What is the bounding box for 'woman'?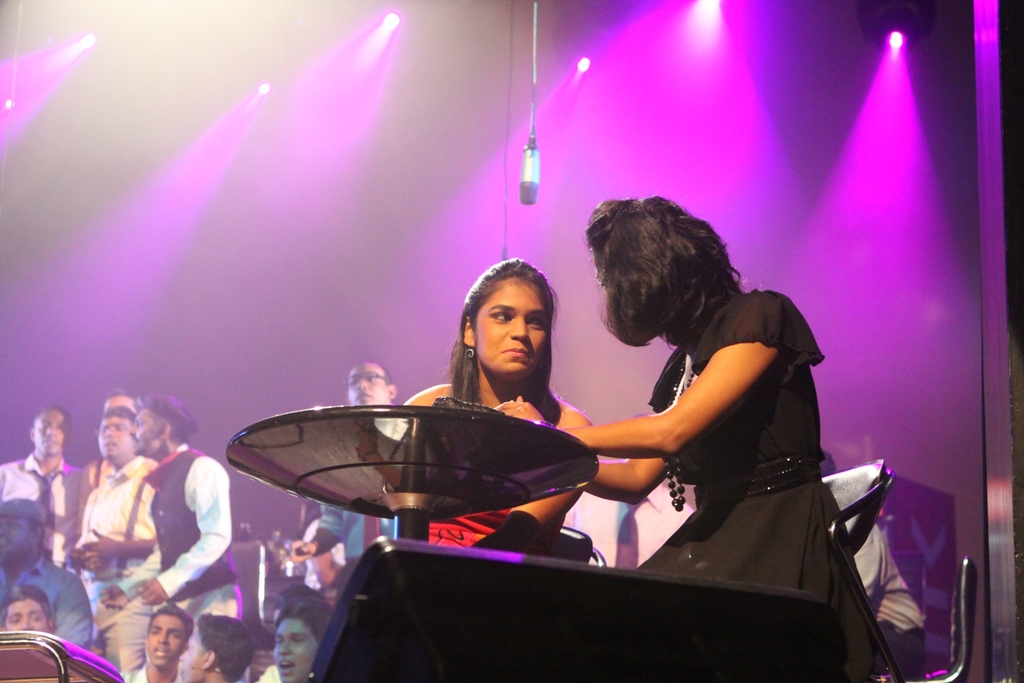
x1=493, y1=195, x2=877, y2=682.
